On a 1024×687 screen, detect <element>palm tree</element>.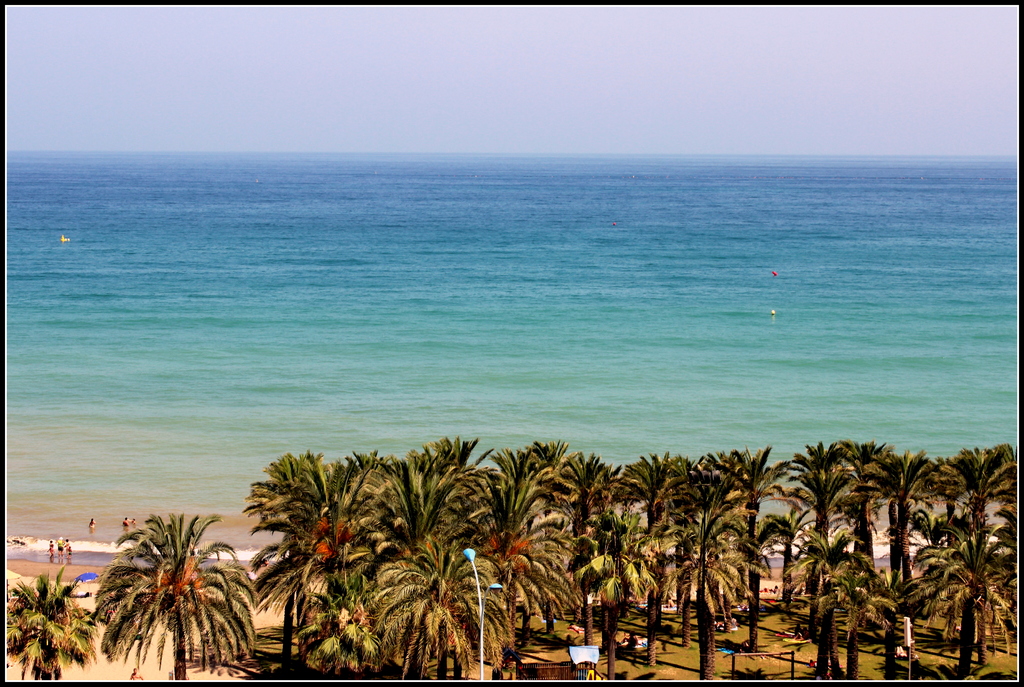
x1=570, y1=510, x2=642, y2=624.
